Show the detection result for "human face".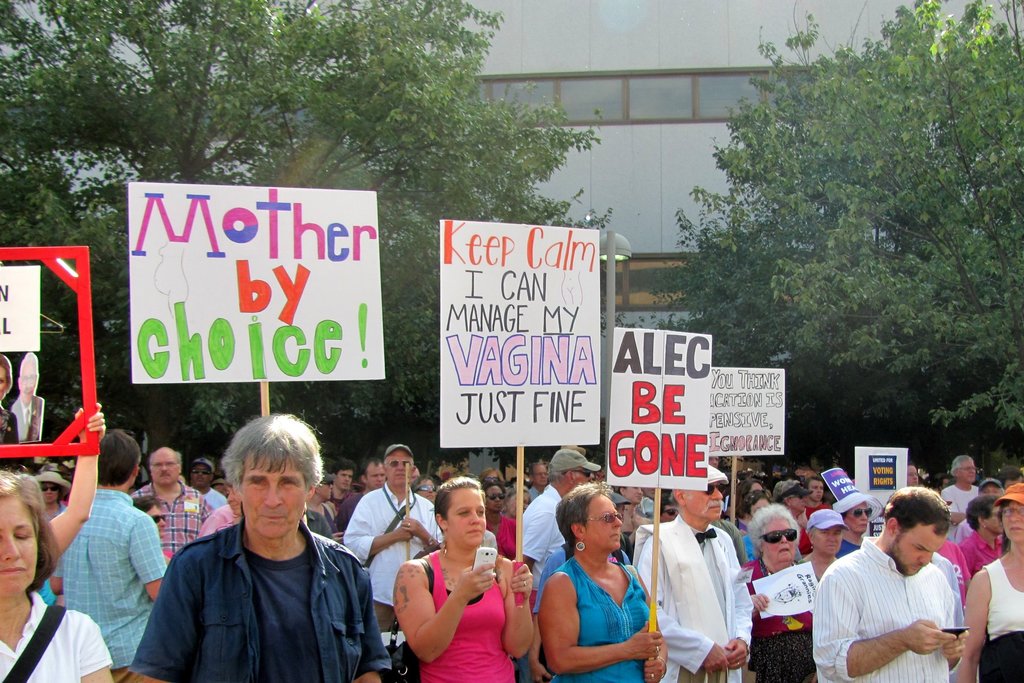
<bbox>806, 482, 825, 500</bbox>.
